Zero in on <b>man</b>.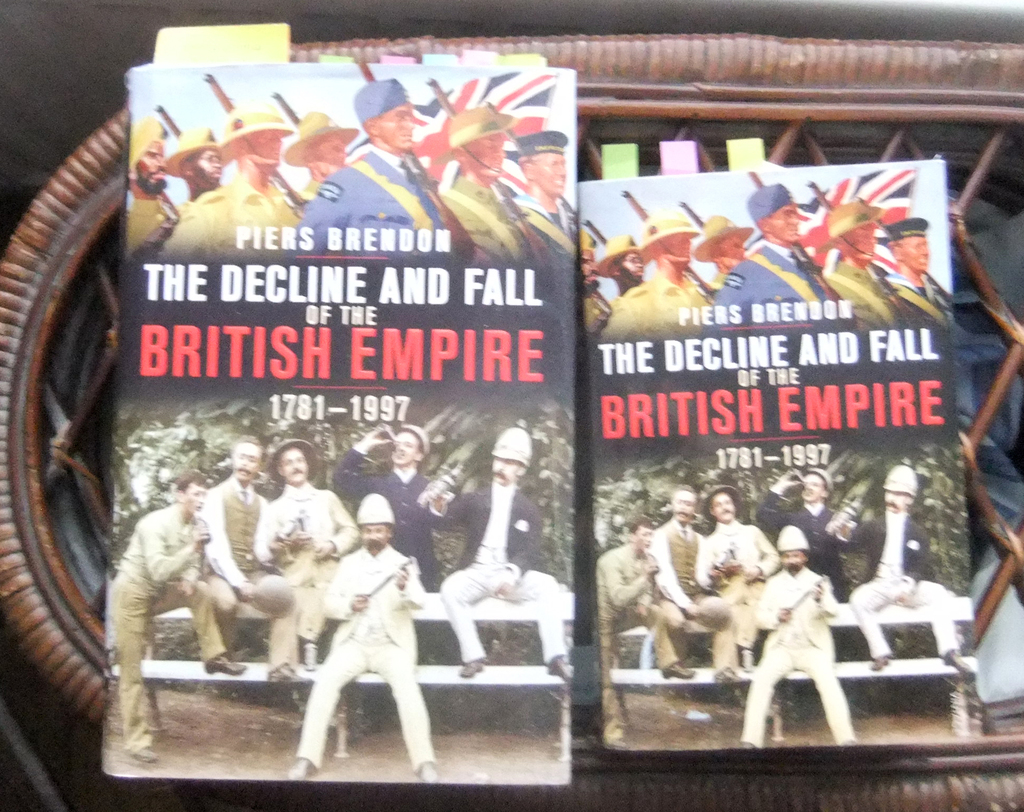
Zeroed in: {"left": 758, "top": 467, "right": 870, "bottom": 726}.
